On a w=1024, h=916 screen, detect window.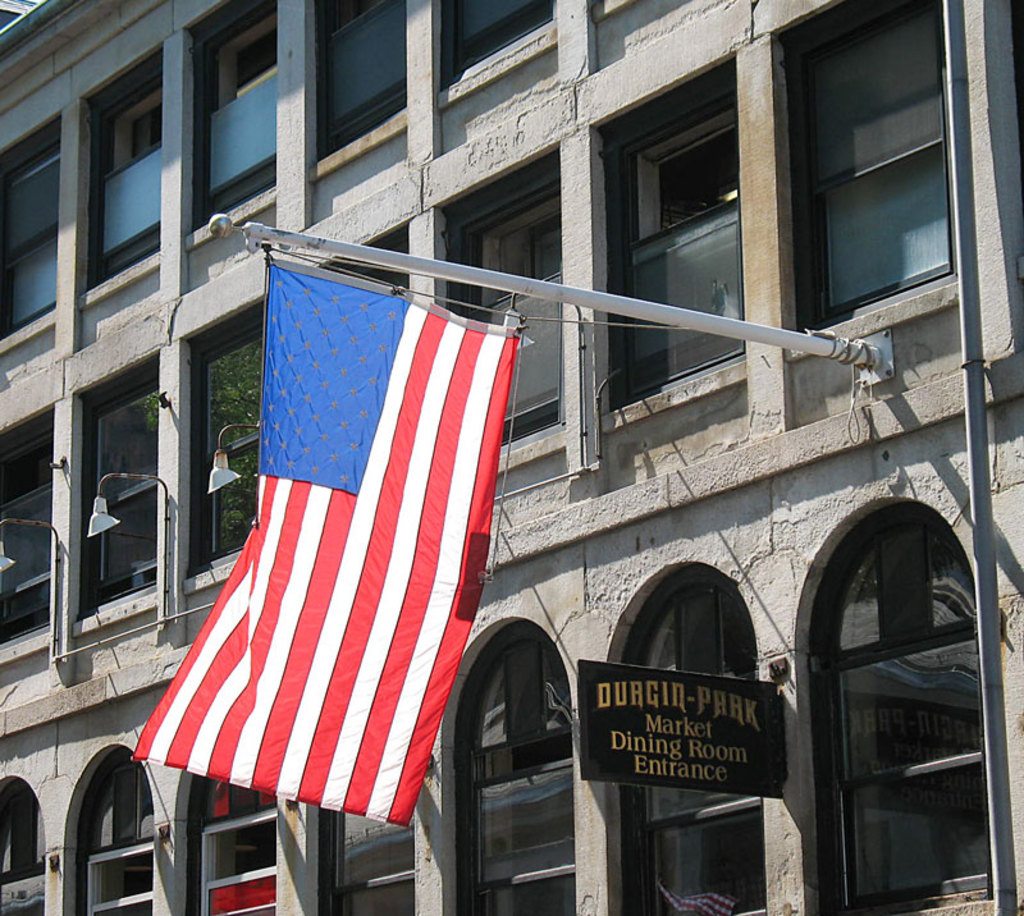
<region>732, 0, 968, 335</region>.
